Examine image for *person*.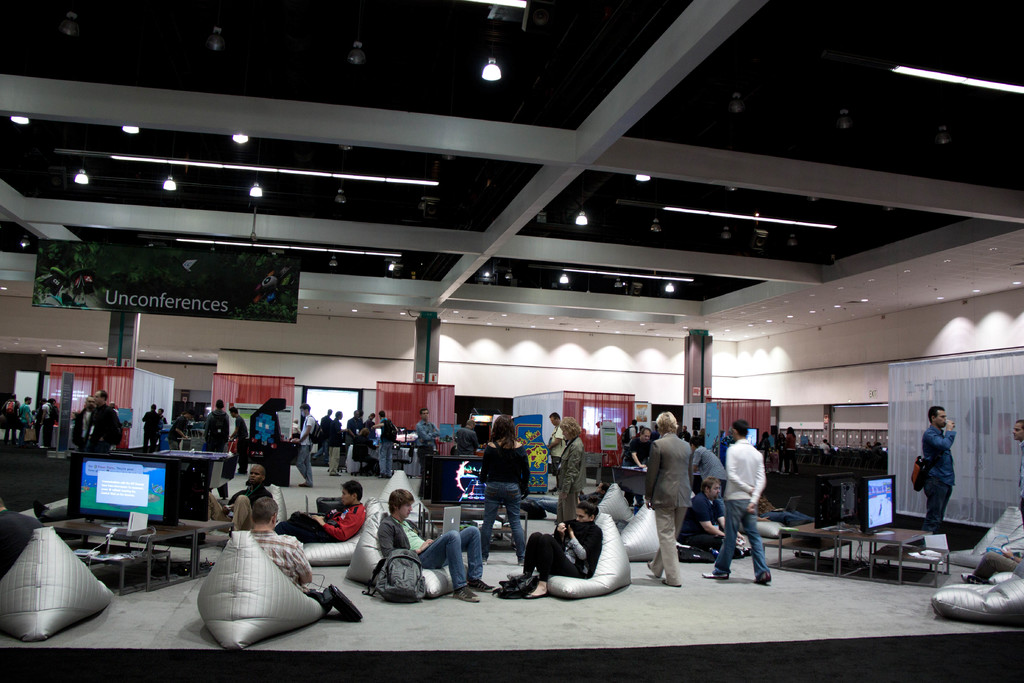
Examination result: left=206, top=399, right=231, bottom=452.
